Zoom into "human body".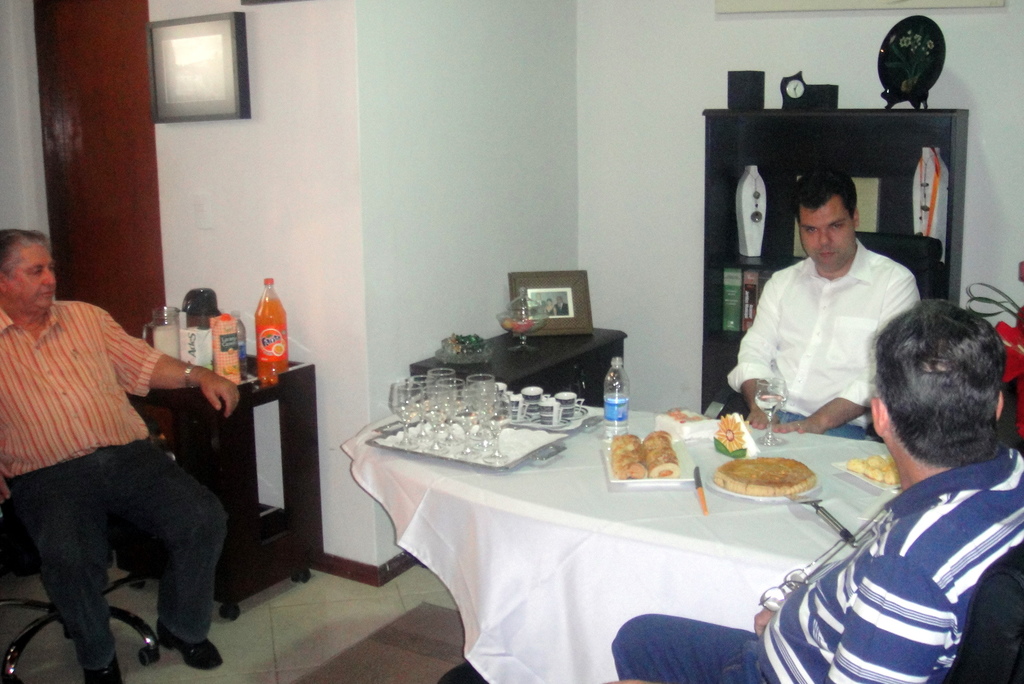
Zoom target: bbox=[726, 235, 921, 441].
